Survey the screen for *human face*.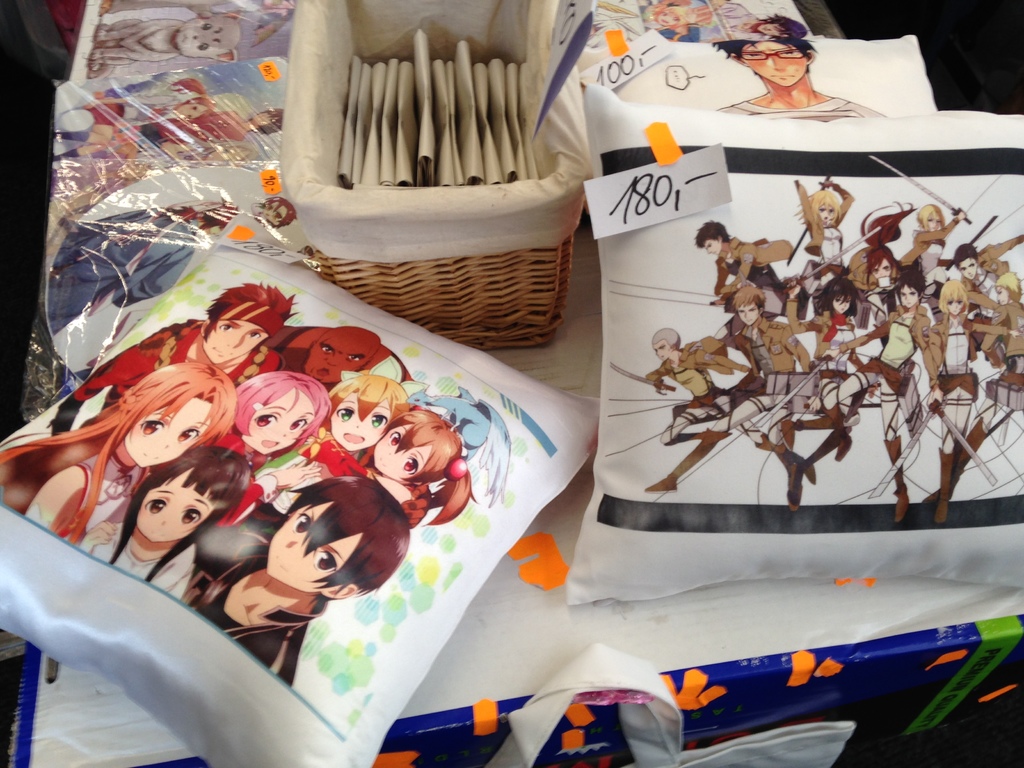
Survey found: Rect(133, 468, 196, 547).
